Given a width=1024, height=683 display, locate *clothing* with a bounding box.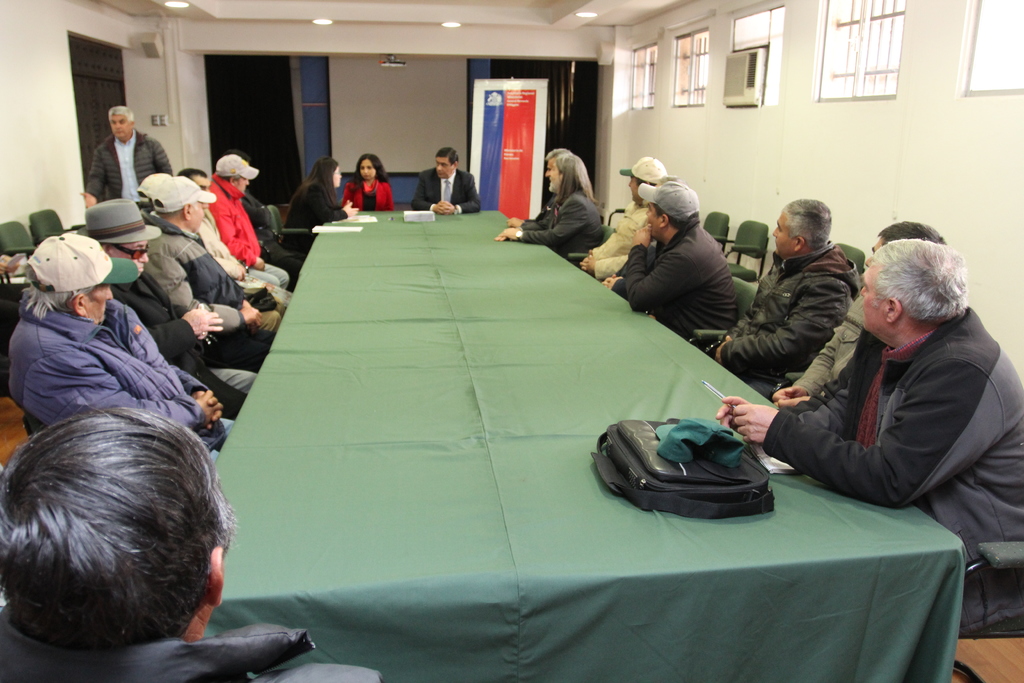
Located: detection(344, 177, 391, 210).
